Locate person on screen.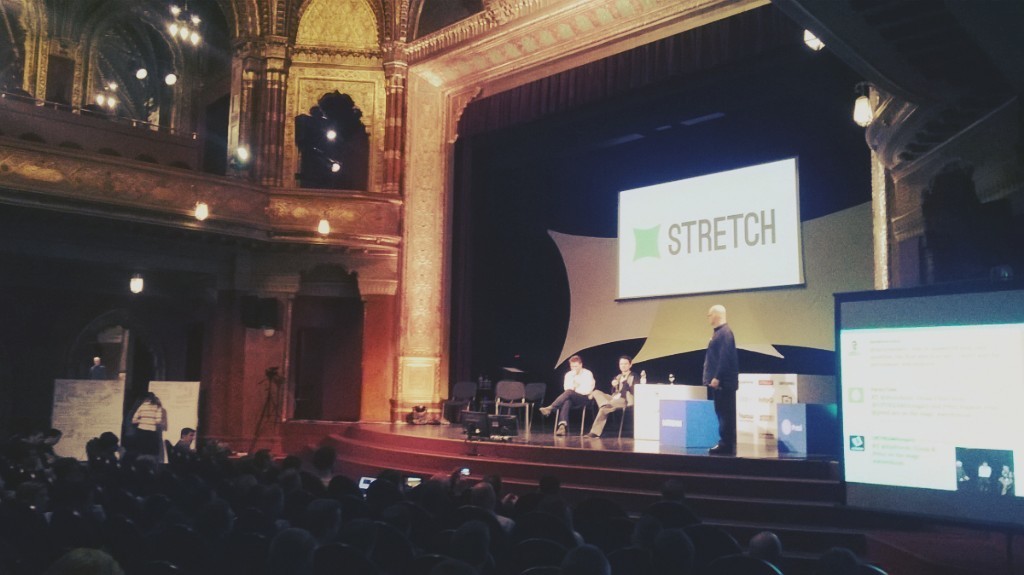
On screen at l=535, t=351, r=600, b=446.
